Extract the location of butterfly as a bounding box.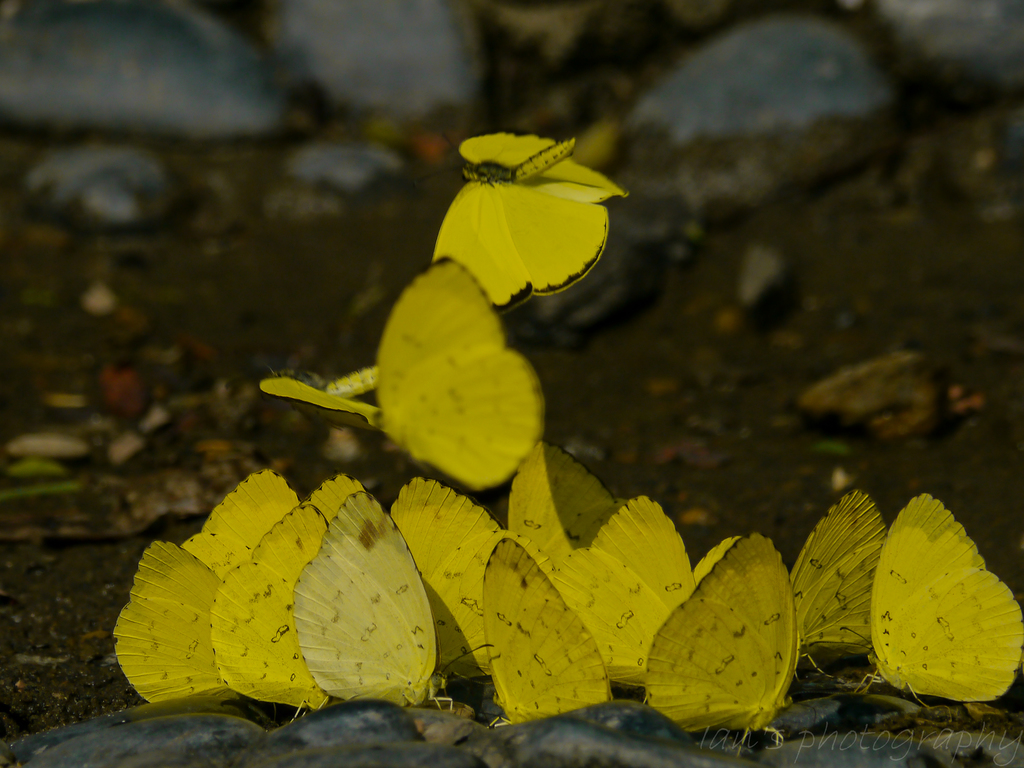
(482, 540, 618, 725).
